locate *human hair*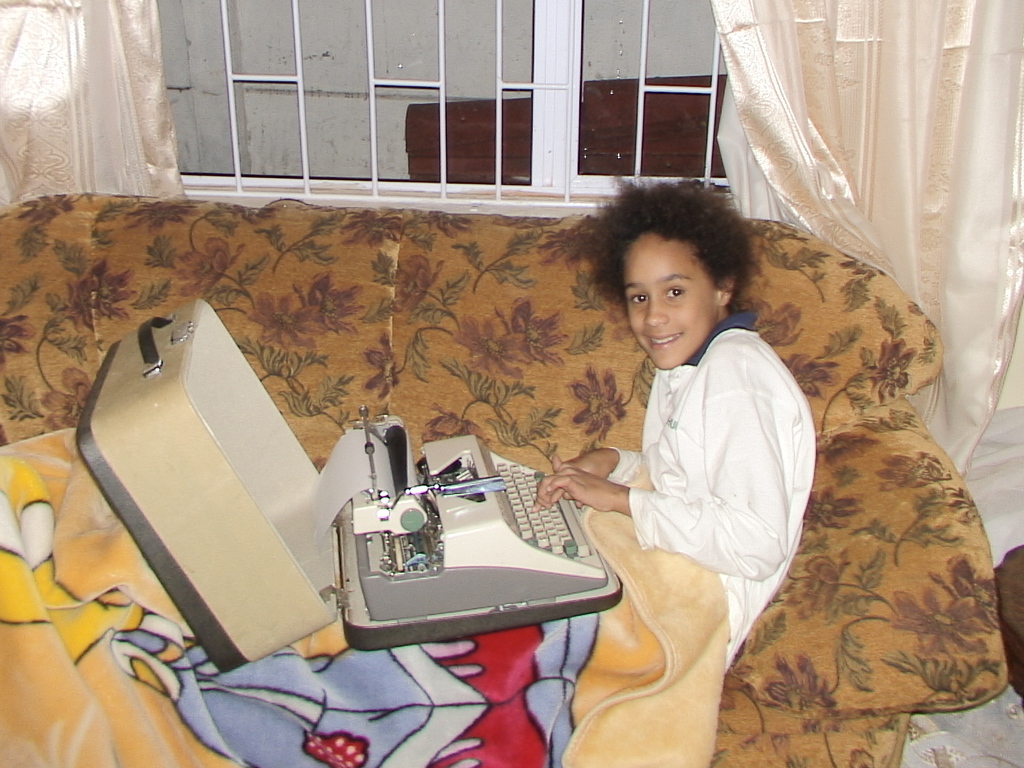
596 180 770 353
